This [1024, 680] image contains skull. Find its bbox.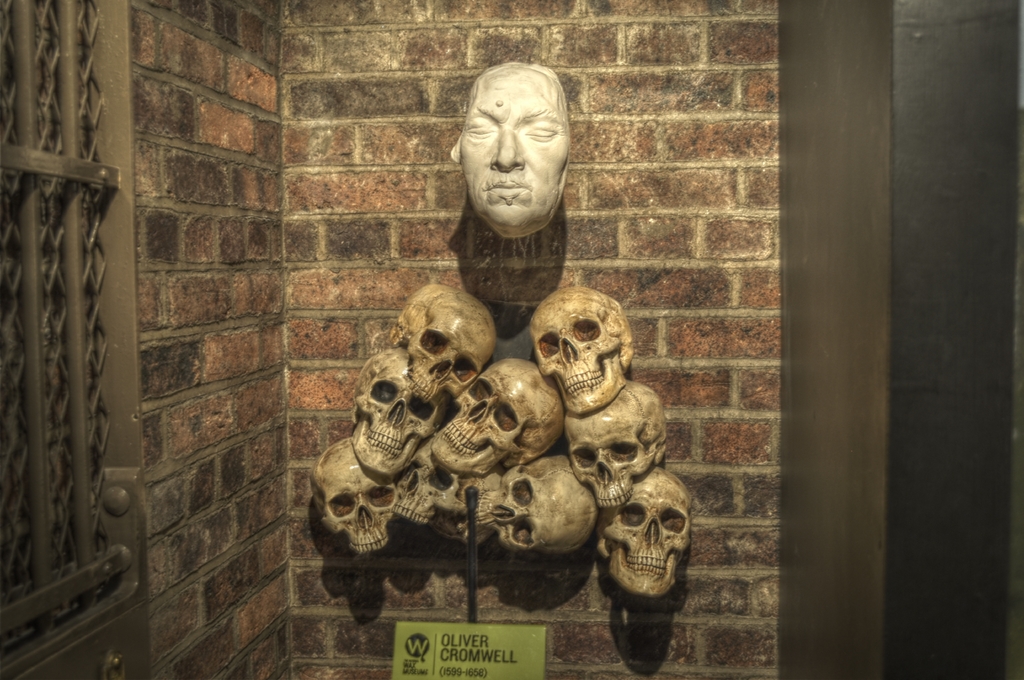
select_region(315, 429, 401, 559).
